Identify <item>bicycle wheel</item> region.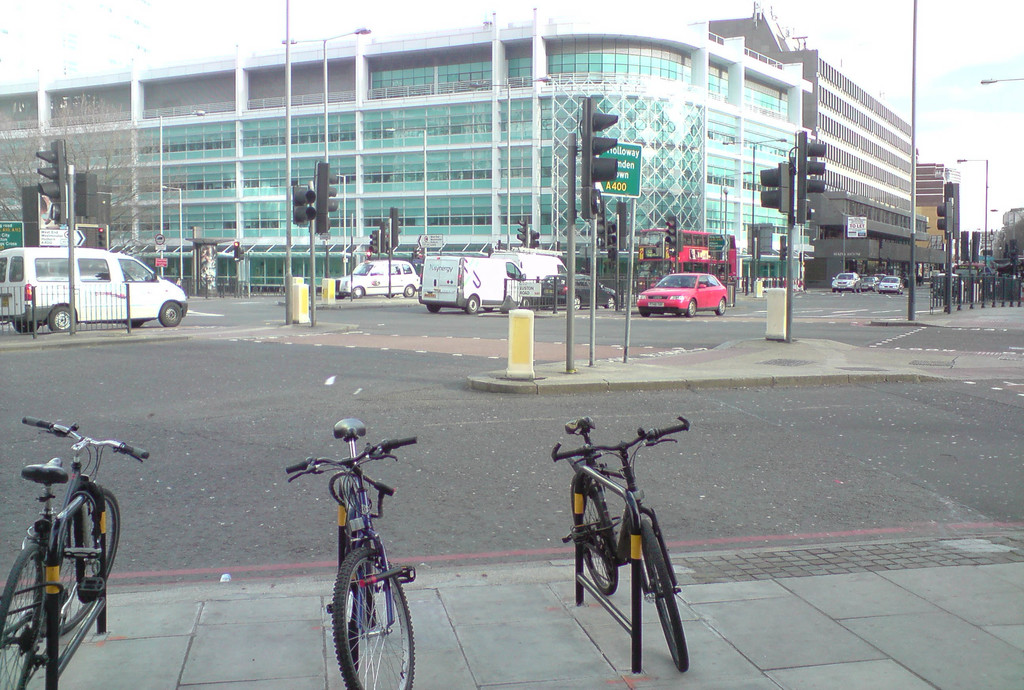
Region: bbox=(568, 471, 620, 604).
